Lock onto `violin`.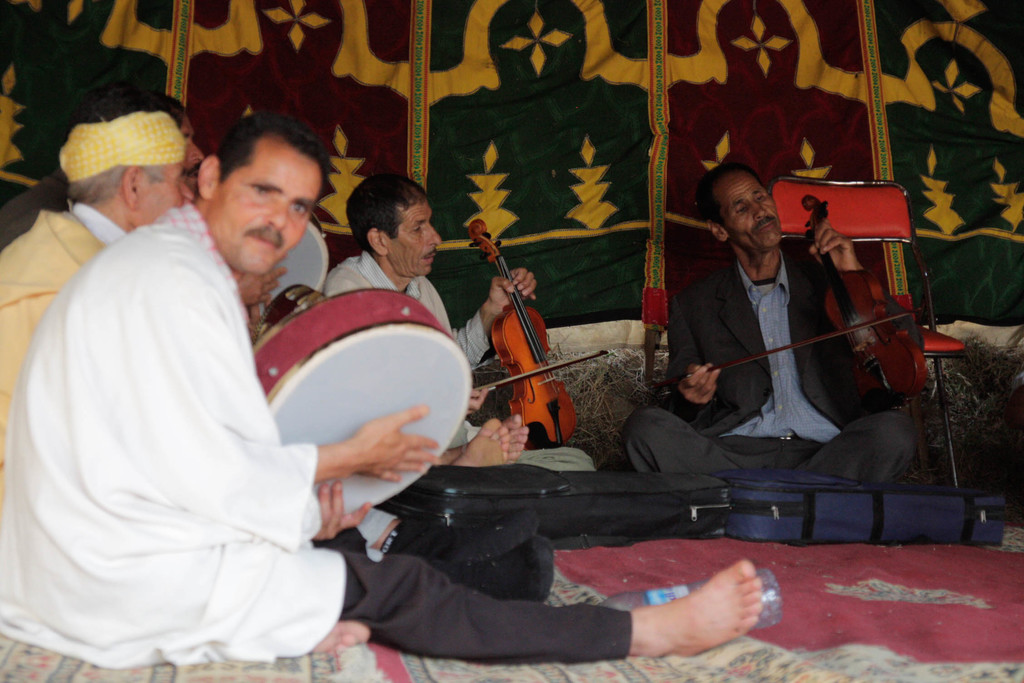
Locked: 472, 257, 586, 446.
